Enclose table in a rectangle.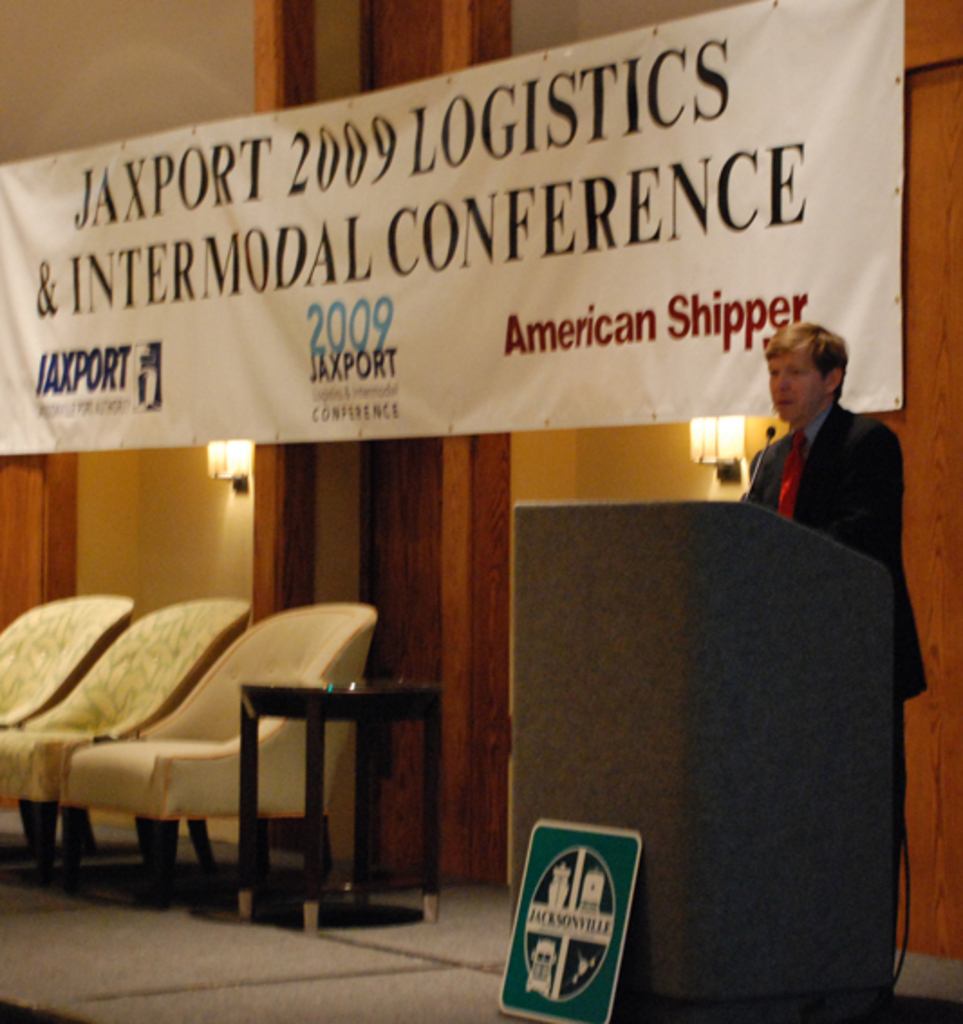
258:650:446:912.
